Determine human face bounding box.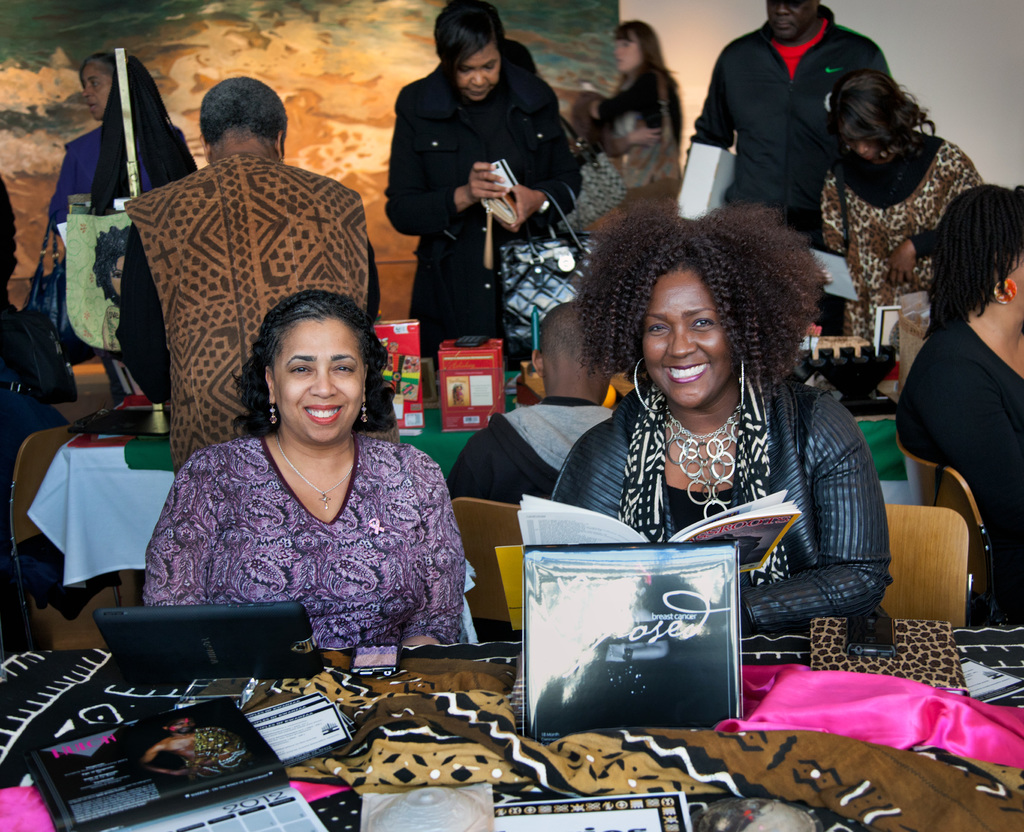
Determined: <region>266, 310, 365, 439</region>.
